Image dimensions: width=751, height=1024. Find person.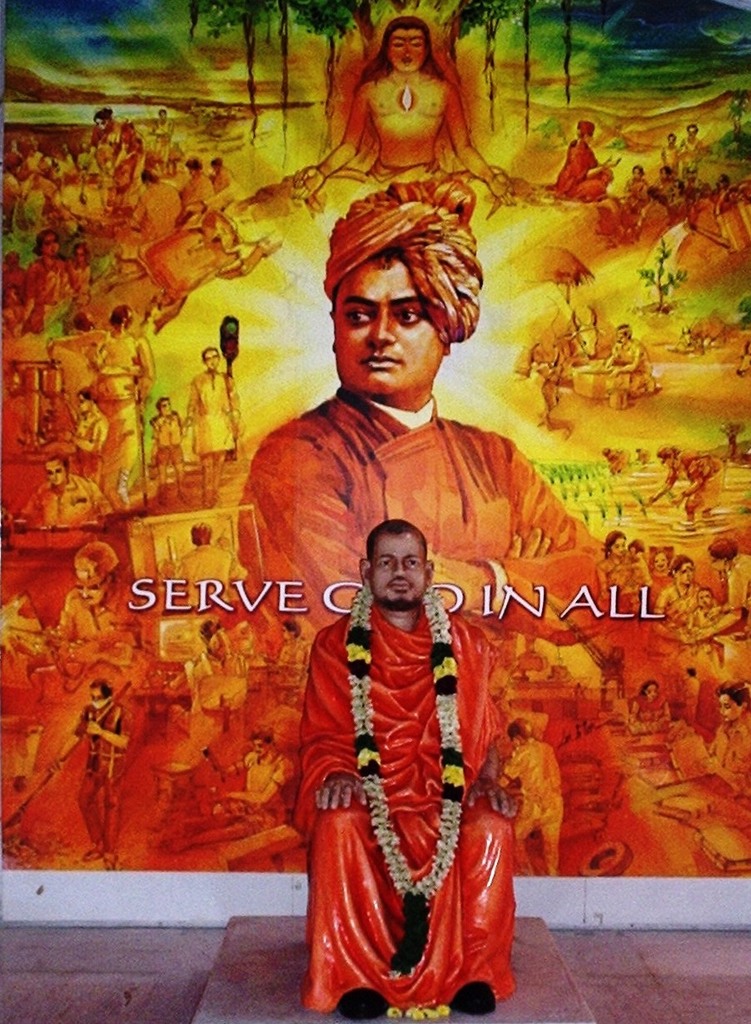
(x1=636, y1=188, x2=673, y2=240).
